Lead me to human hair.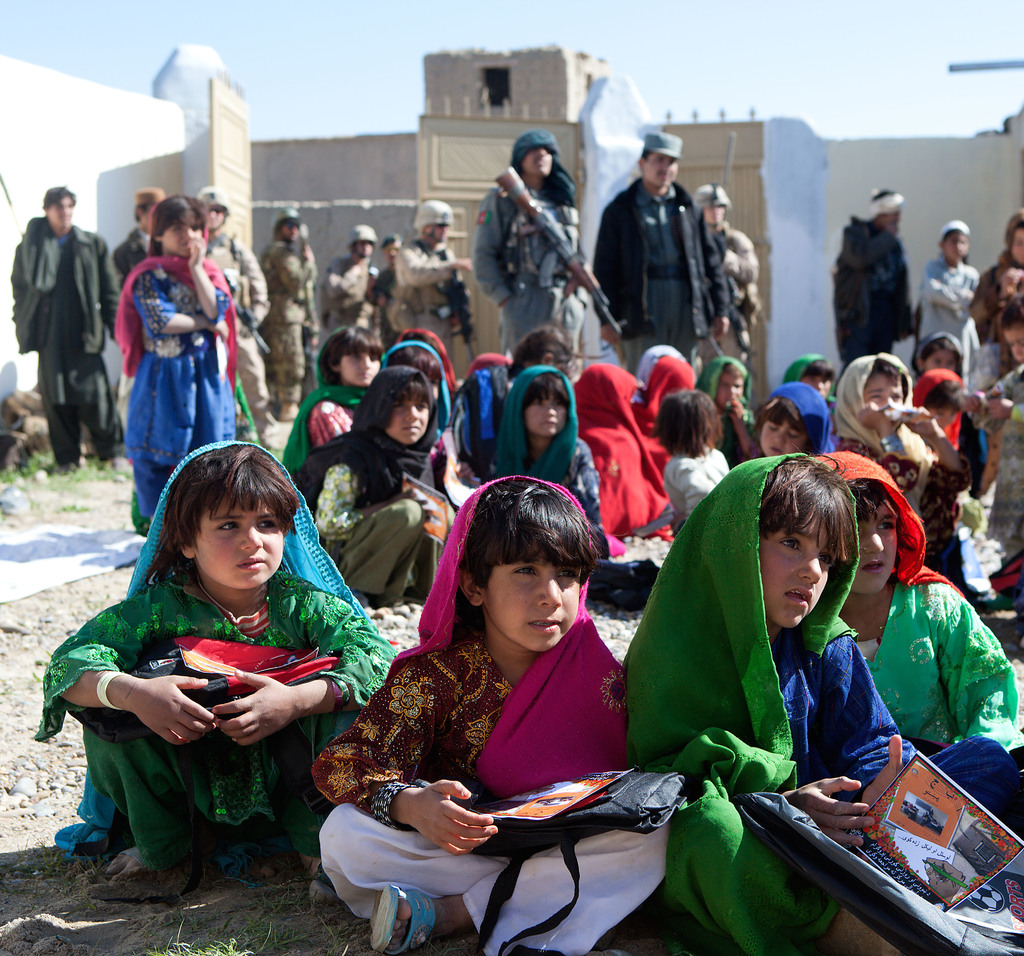
Lead to BBox(721, 362, 747, 380).
